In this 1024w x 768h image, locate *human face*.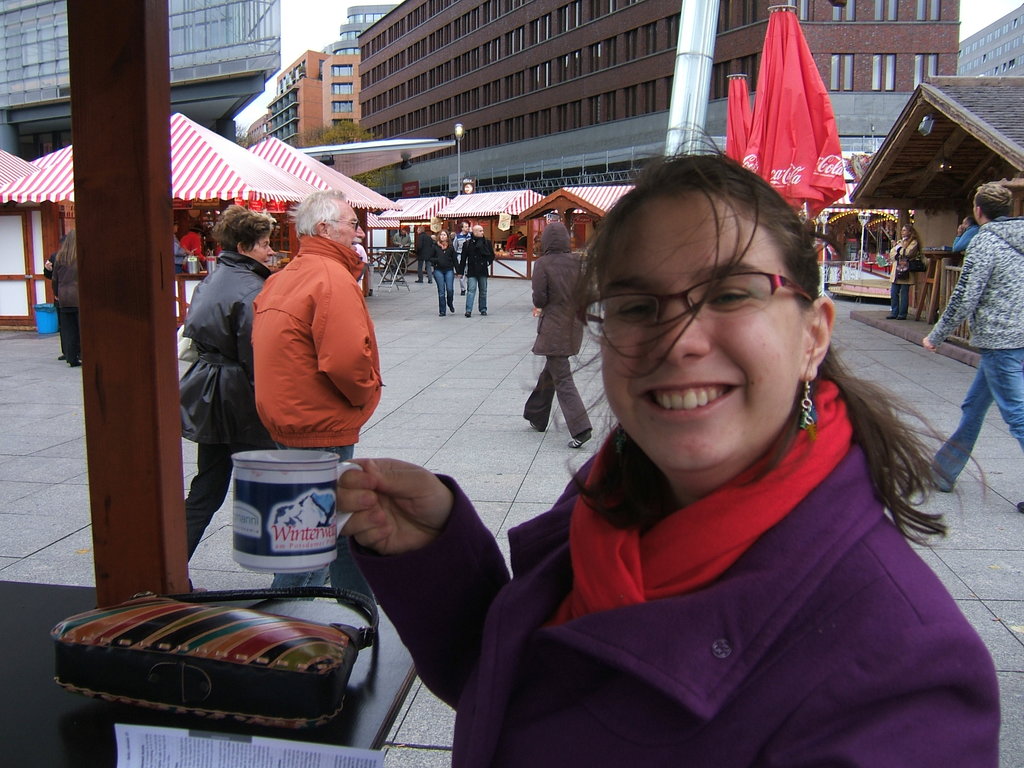
Bounding box: {"left": 255, "top": 234, "right": 271, "bottom": 264}.
